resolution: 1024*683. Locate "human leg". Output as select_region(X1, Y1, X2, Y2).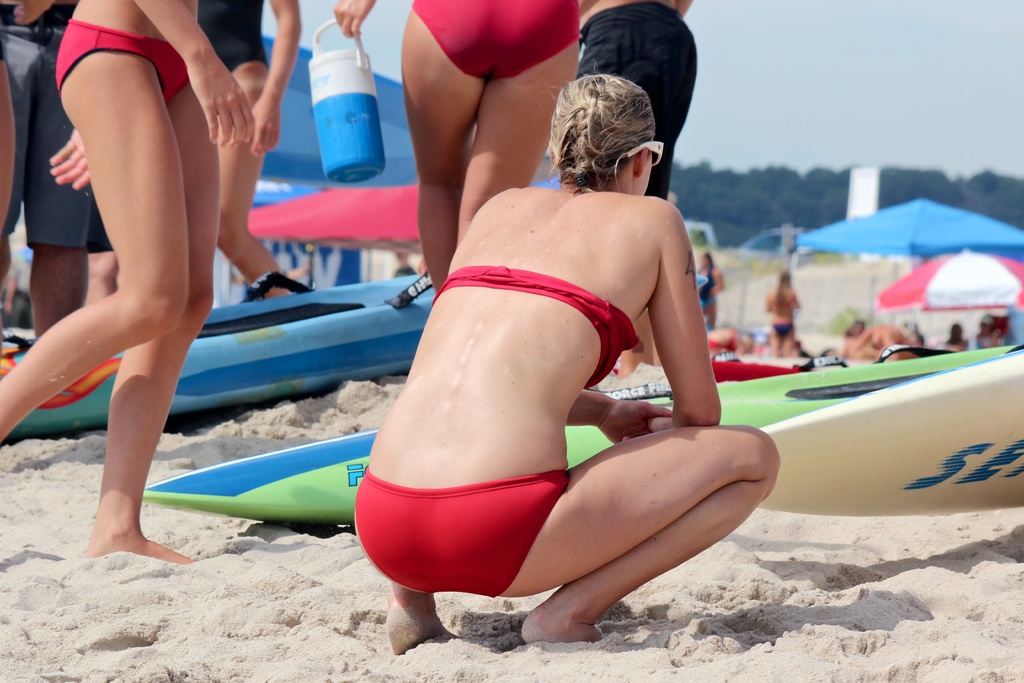
select_region(28, 30, 93, 335).
